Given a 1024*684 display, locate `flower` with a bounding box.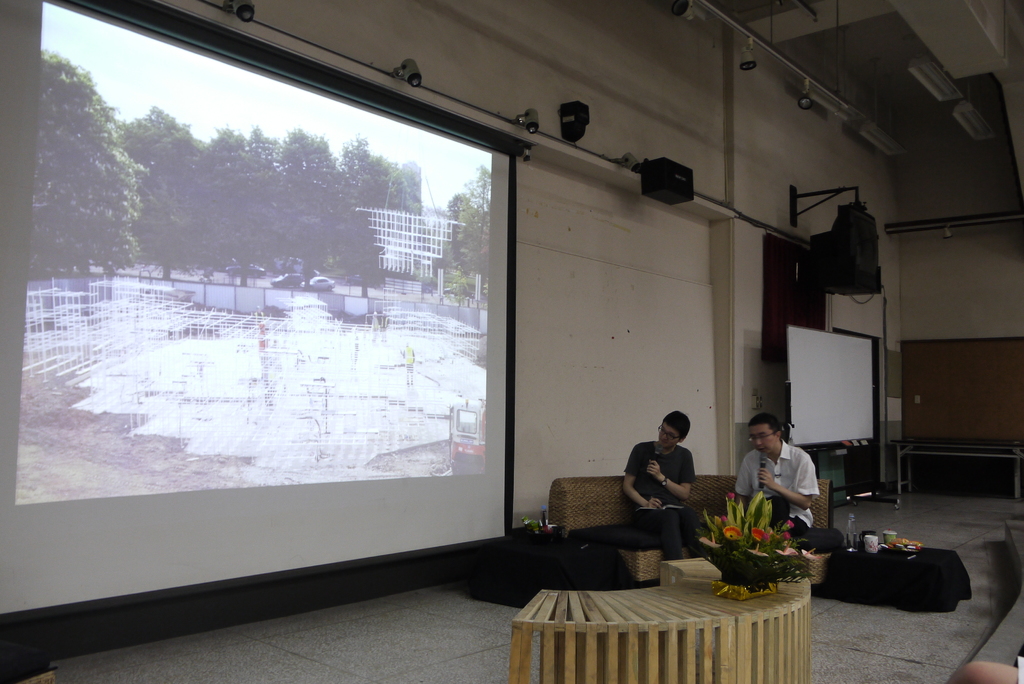
Located: [x1=751, y1=528, x2=768, y2=546].
